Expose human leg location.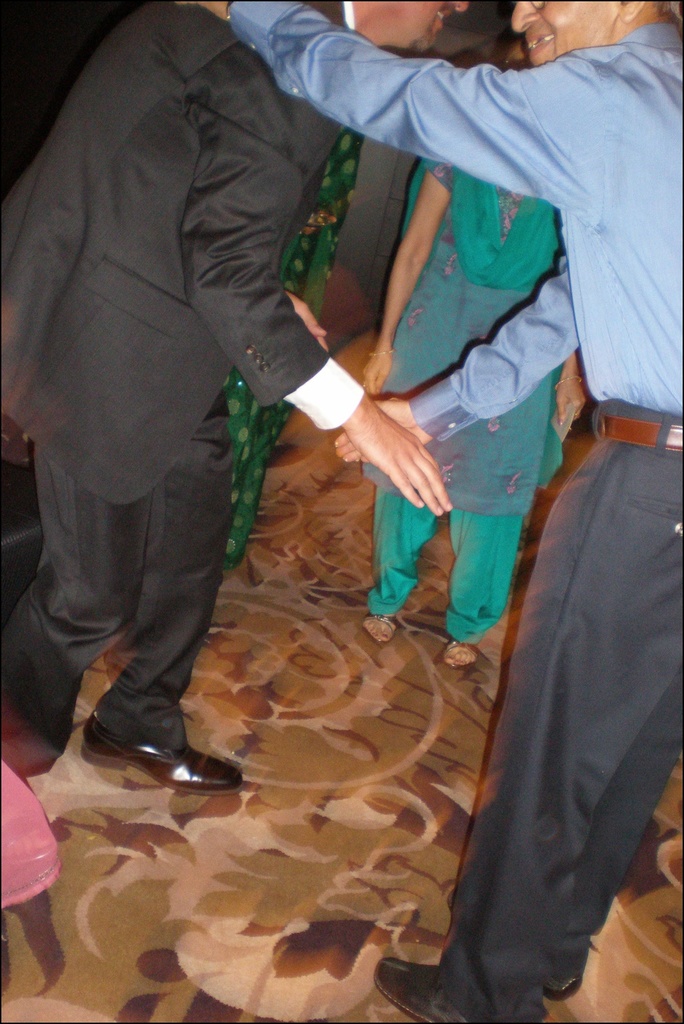
Exposed at <box>359,487,433,645</box>.
